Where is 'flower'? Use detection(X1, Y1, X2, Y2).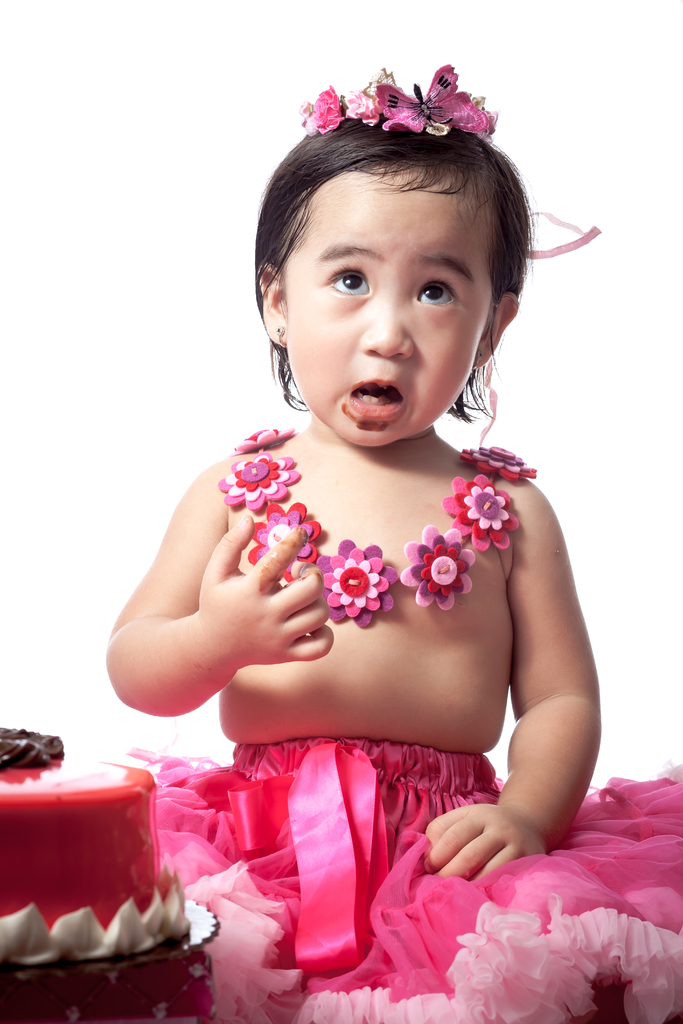
detection(309, 551, 408, 632).
